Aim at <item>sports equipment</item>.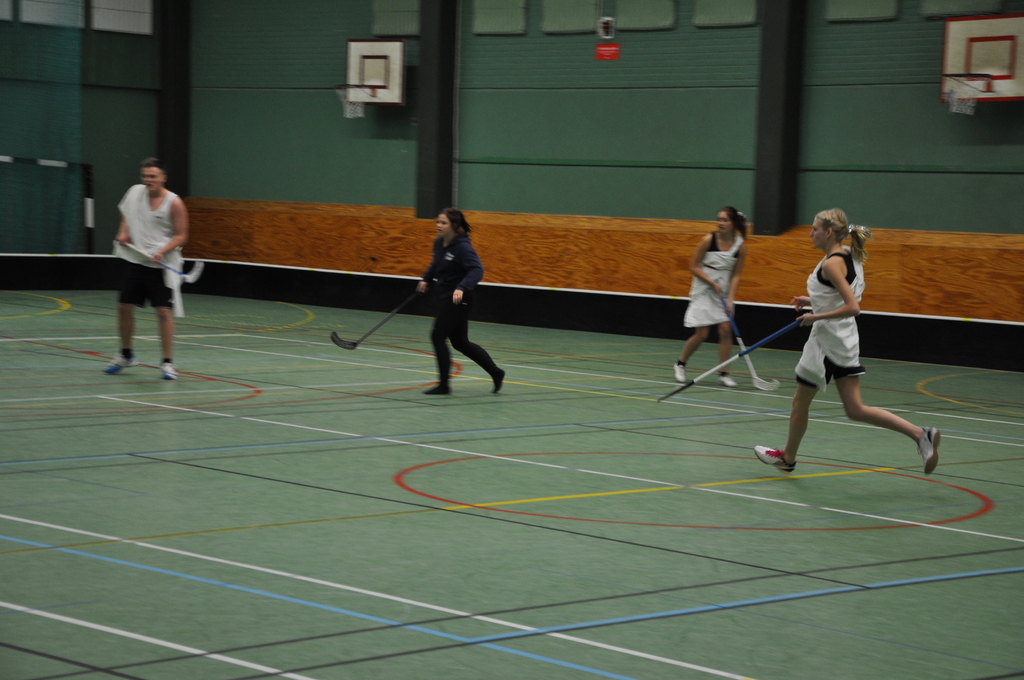
Aimed at x1=328, y1=281, x2=429, y2=359.
